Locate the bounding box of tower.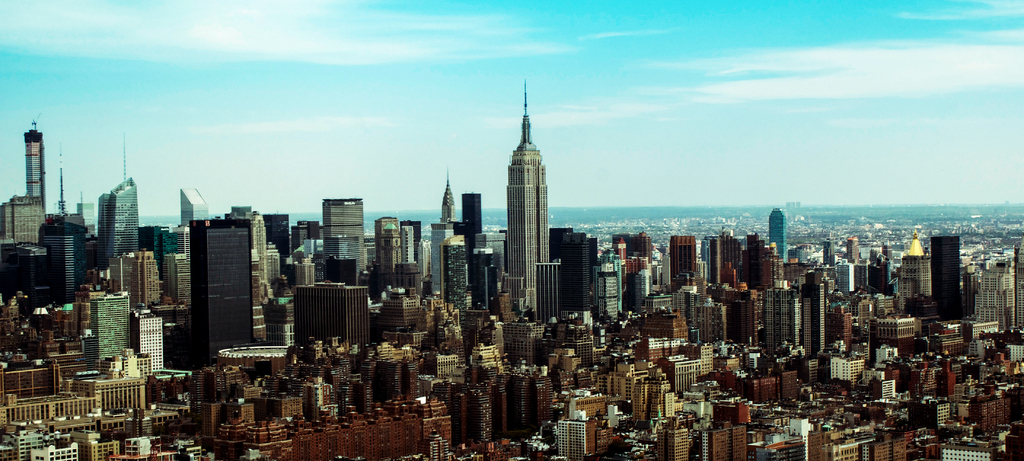
Bounding box: <region>187, 222, 245, 375</region>.
